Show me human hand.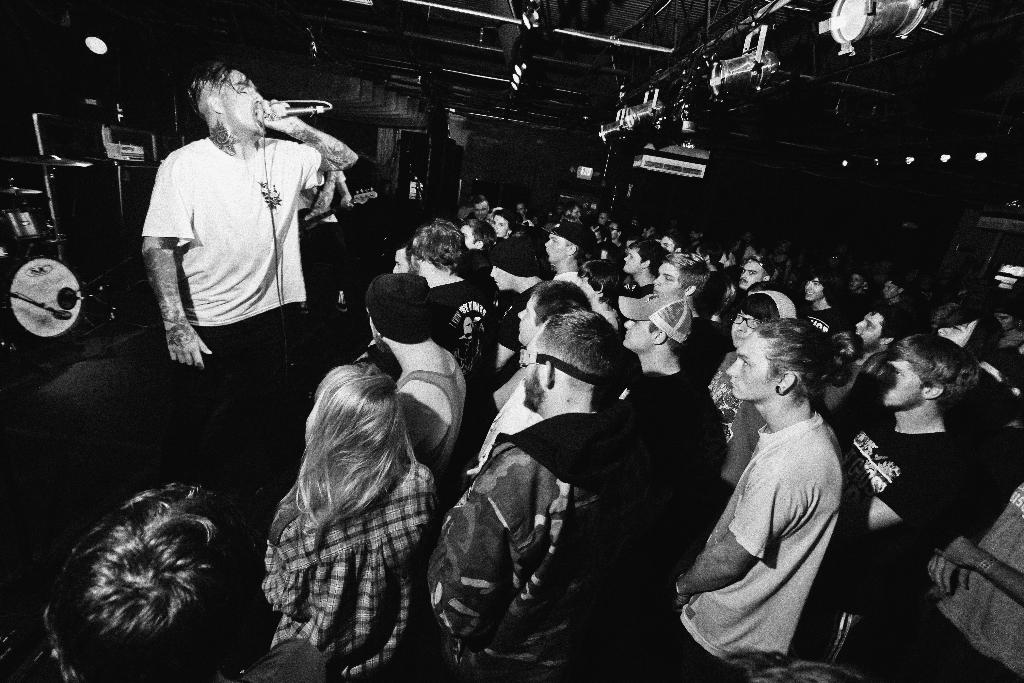
human hand is here: {"left": 927, "top": 528, "right": 976, "bottom": 570}.
